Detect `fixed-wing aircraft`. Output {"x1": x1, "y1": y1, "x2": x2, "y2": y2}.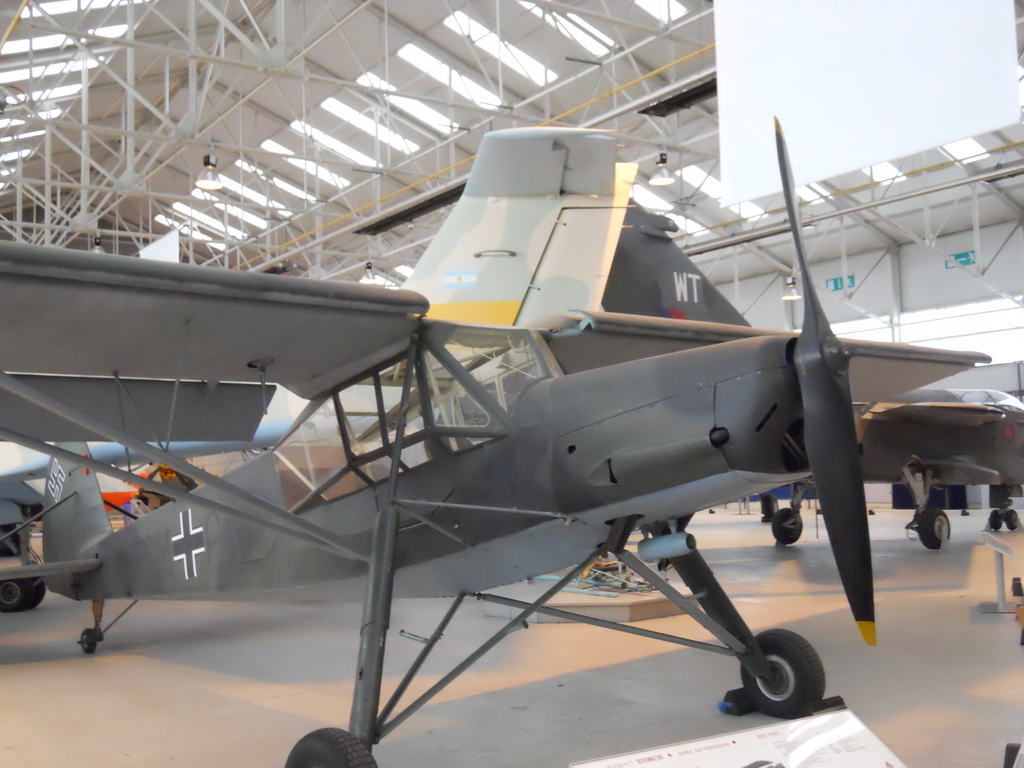
{"x1": 0, "y1": 86, "x2": 996, "y2": 762}.
